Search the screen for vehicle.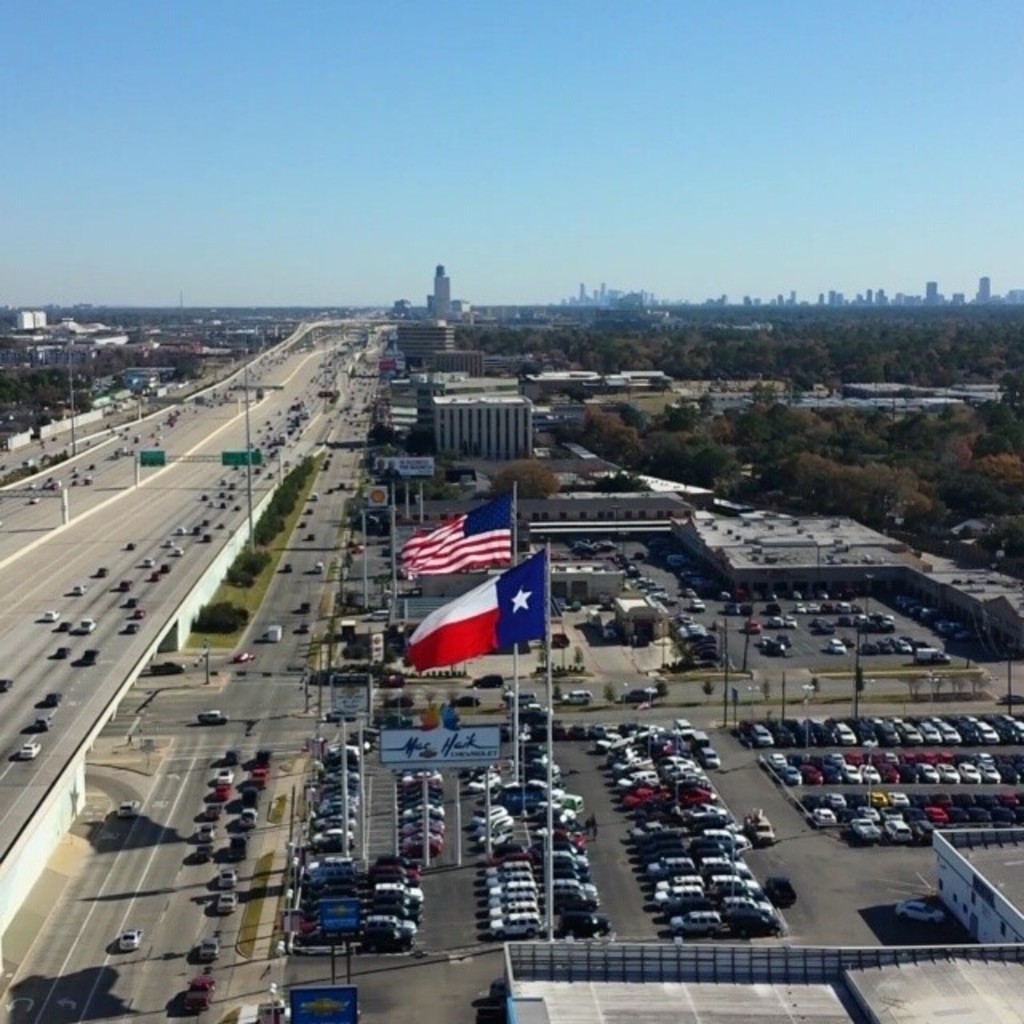
Found at 218,758,232,786.
